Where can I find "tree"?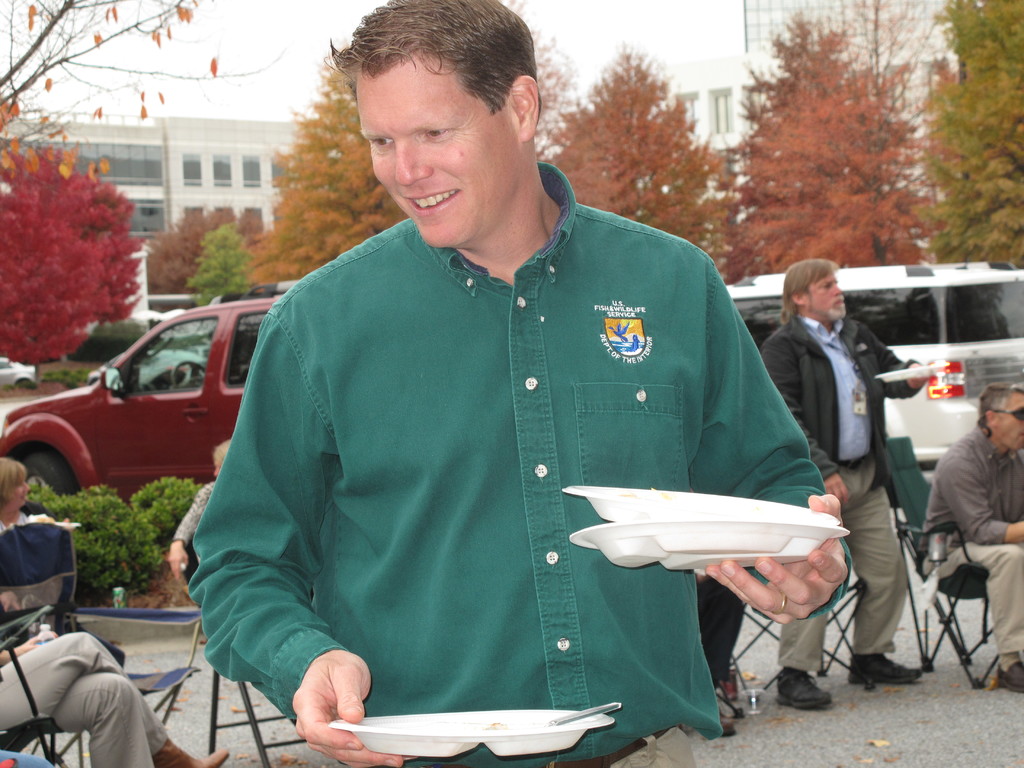
You can find it at {"left": 778, "top": 0, "right": 953, "bottom": 257}.
